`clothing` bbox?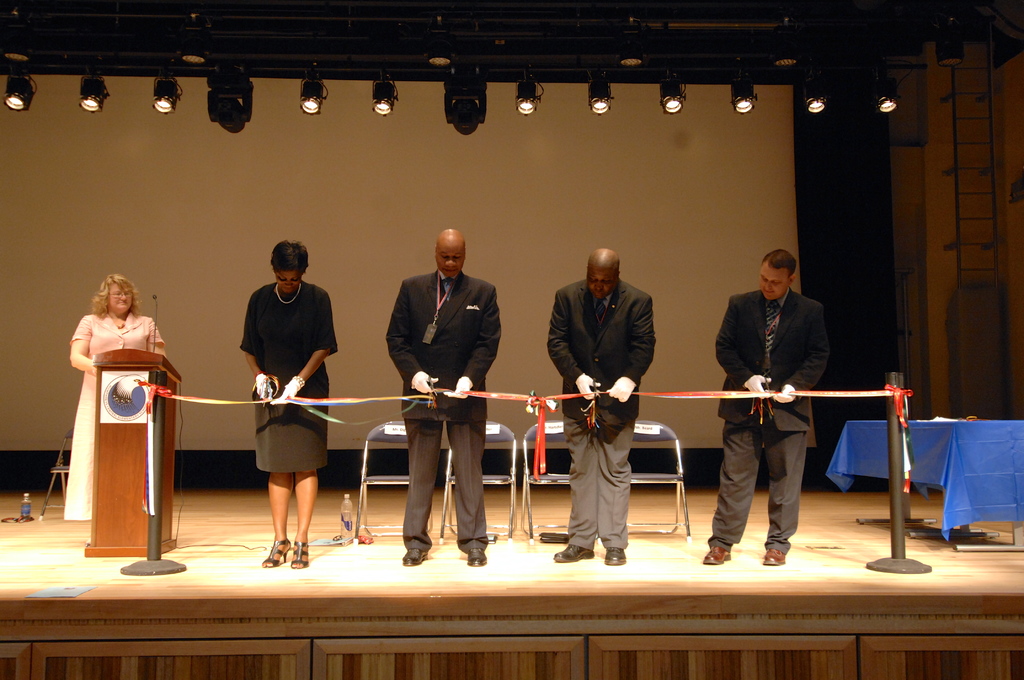
x1=67, y1=311, x2=164, y2=526
